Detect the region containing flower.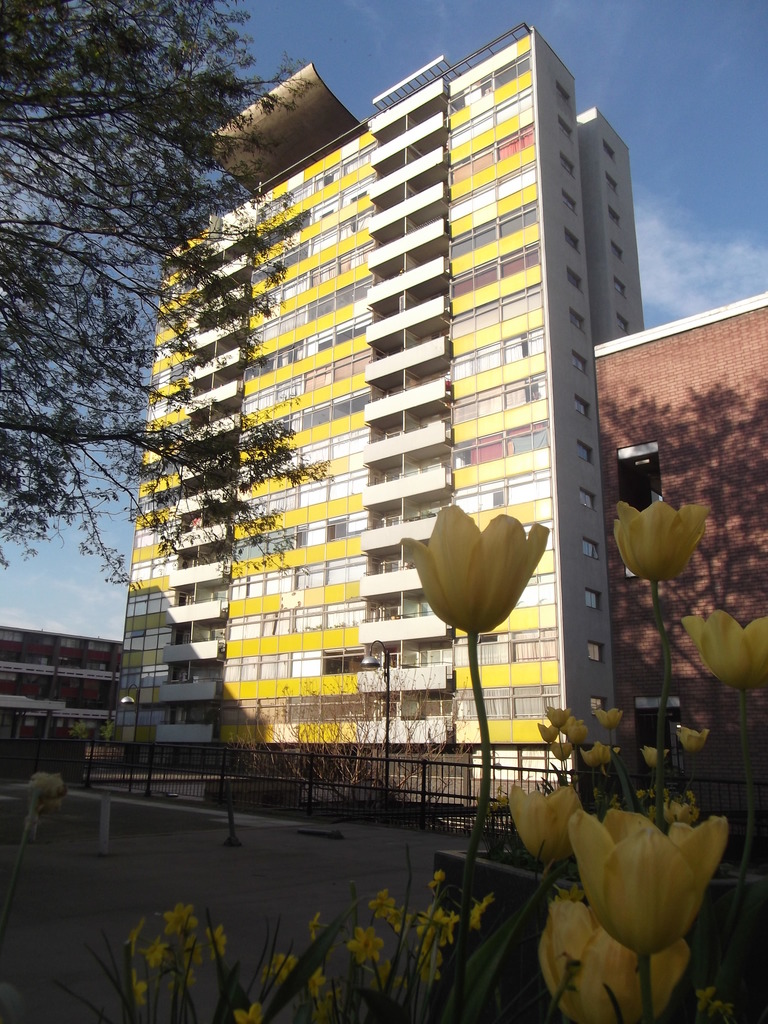
box=[549, 743, 563, 750].
